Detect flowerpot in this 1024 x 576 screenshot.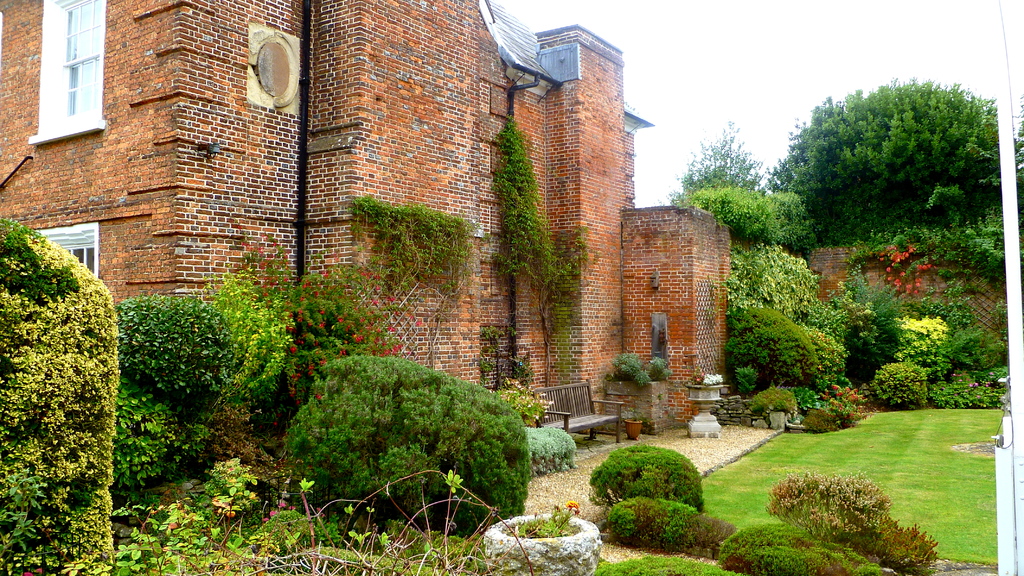
Detection: [468,513,612,573].
